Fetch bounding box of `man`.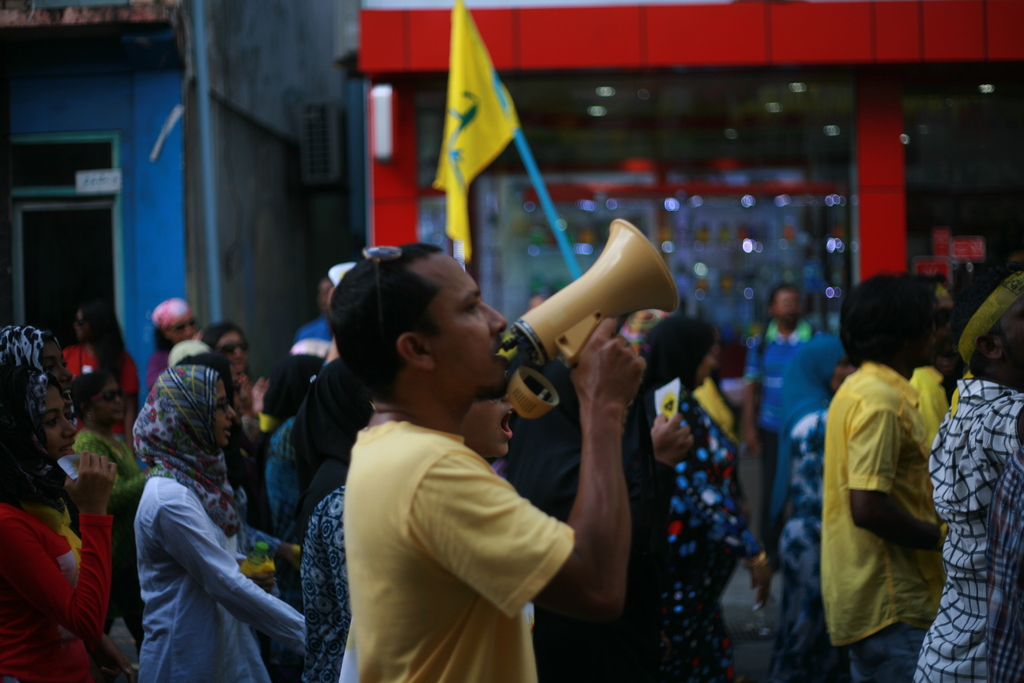
Bbox: bbox=(911, 258, 1023, 682).
